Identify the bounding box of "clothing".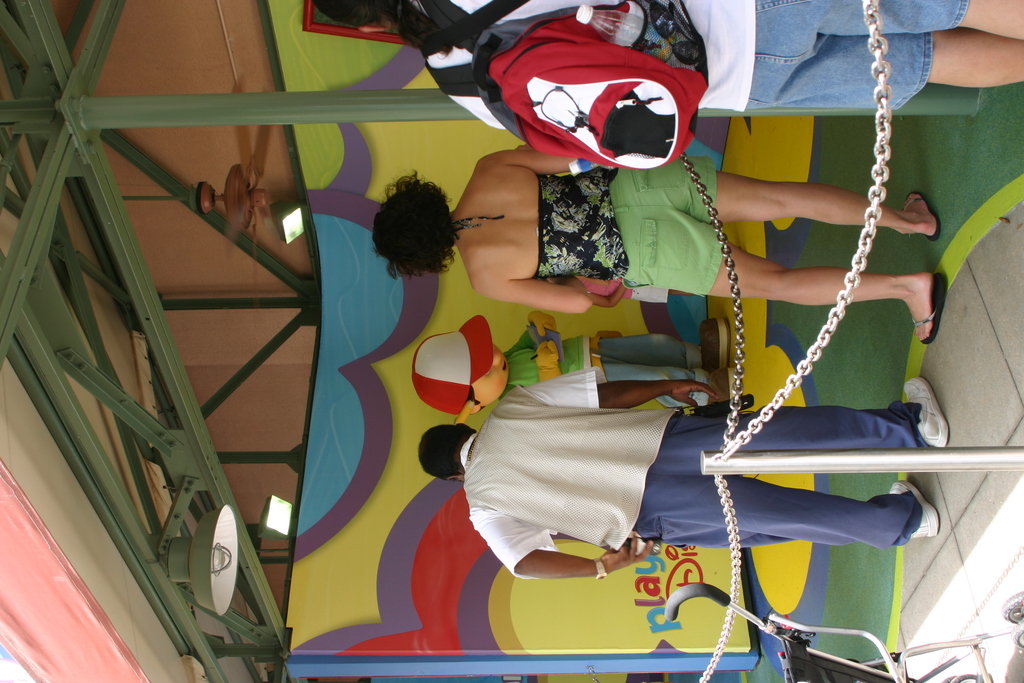
select_region(630, 389, 922, 553).
